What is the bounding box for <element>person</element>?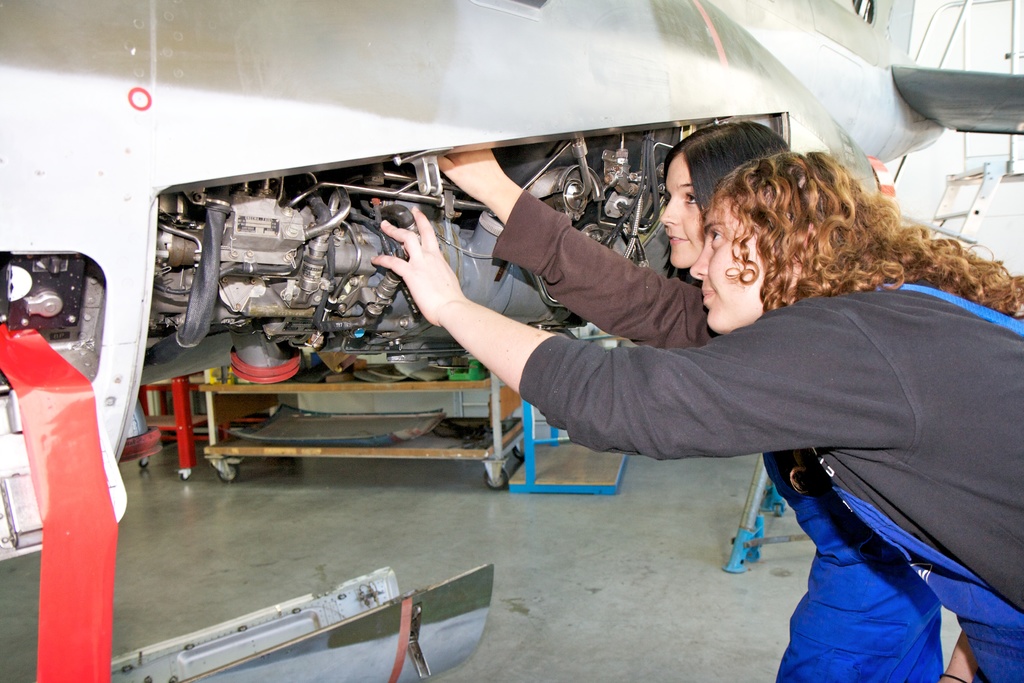
[left=433, top=144, right=945, bottom=682].
